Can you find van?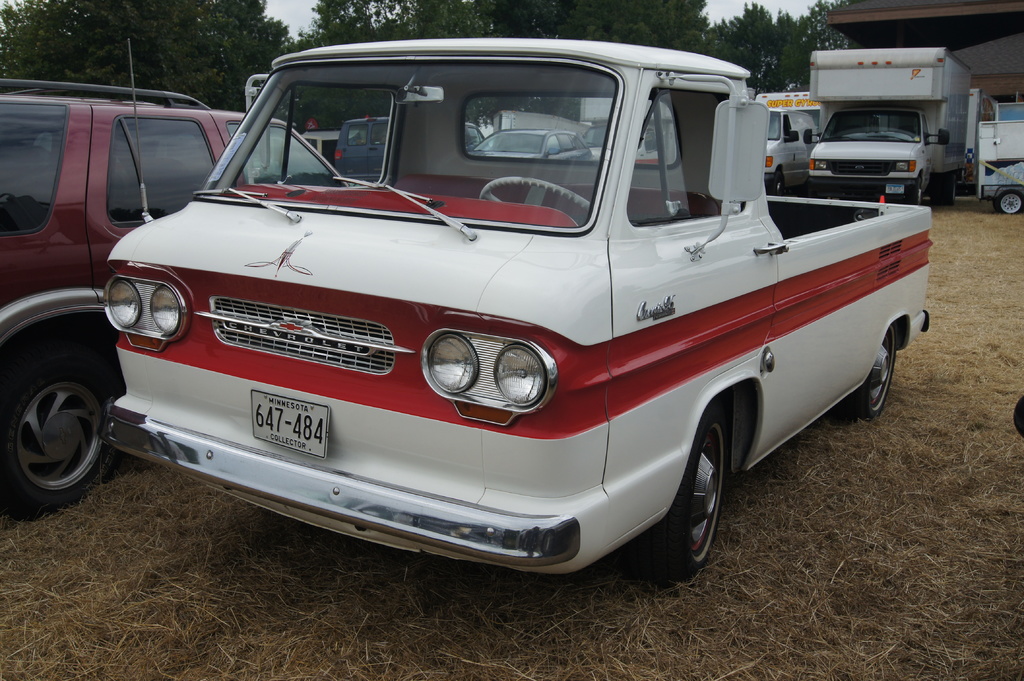
Yes, bounding box: [579,98,671,163].
